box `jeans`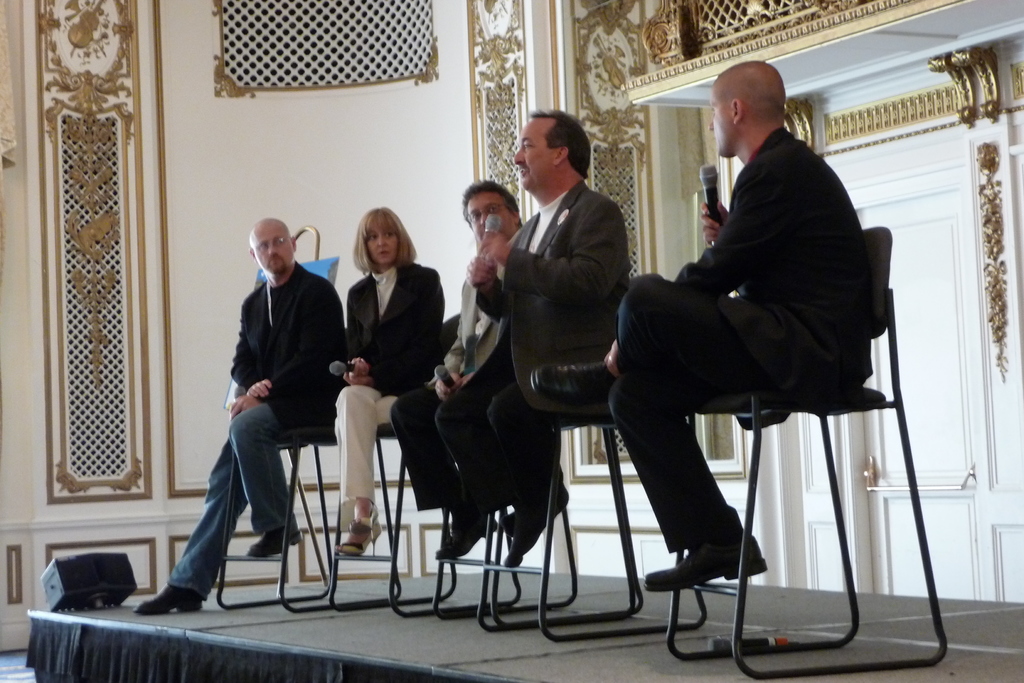
bbox=[617, 265, 812, 553]
